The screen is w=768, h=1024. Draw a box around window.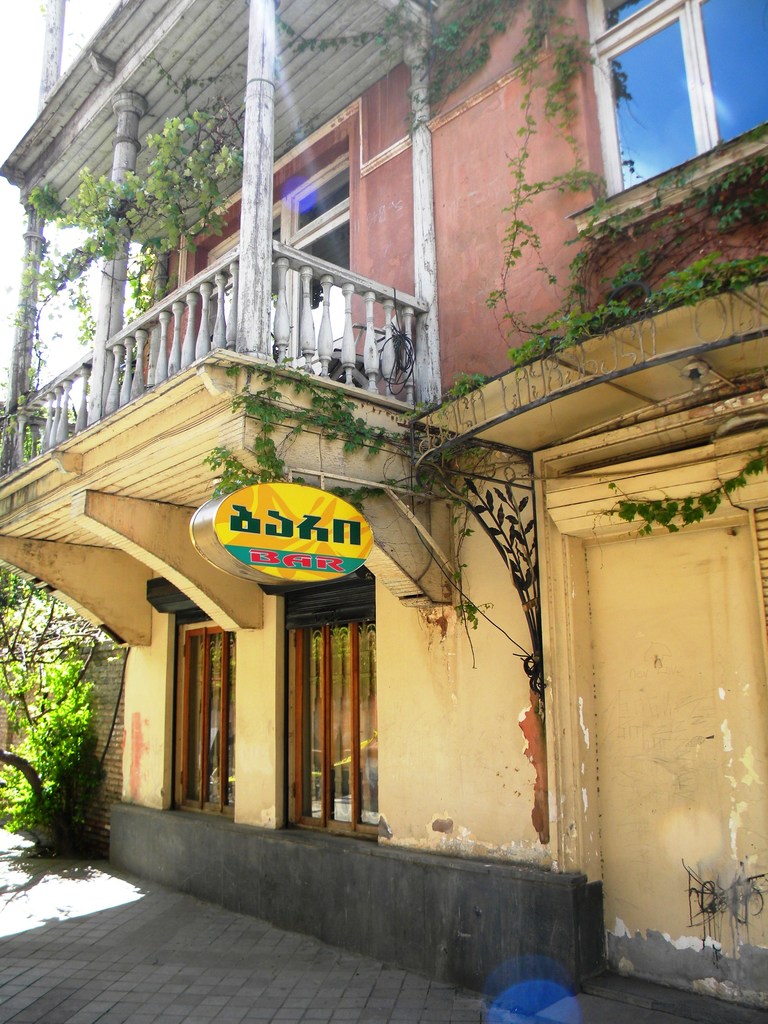
BBox(284, 584, 374, 840).
